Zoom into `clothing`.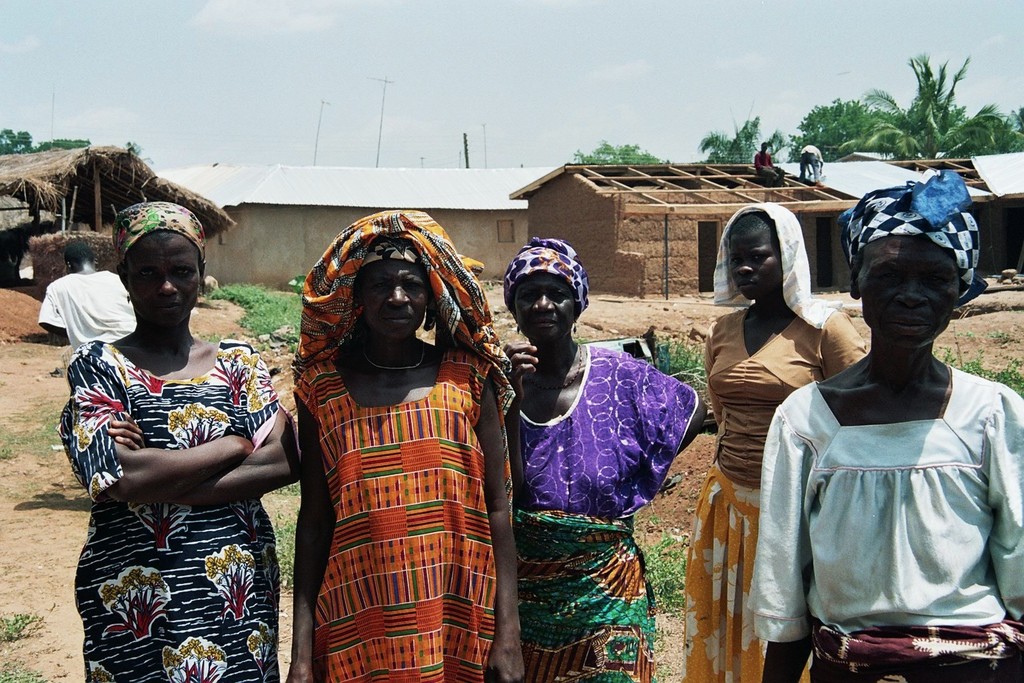
Zoom target: pyautogui.locateOnScreen(755, 148, 788, 183).
